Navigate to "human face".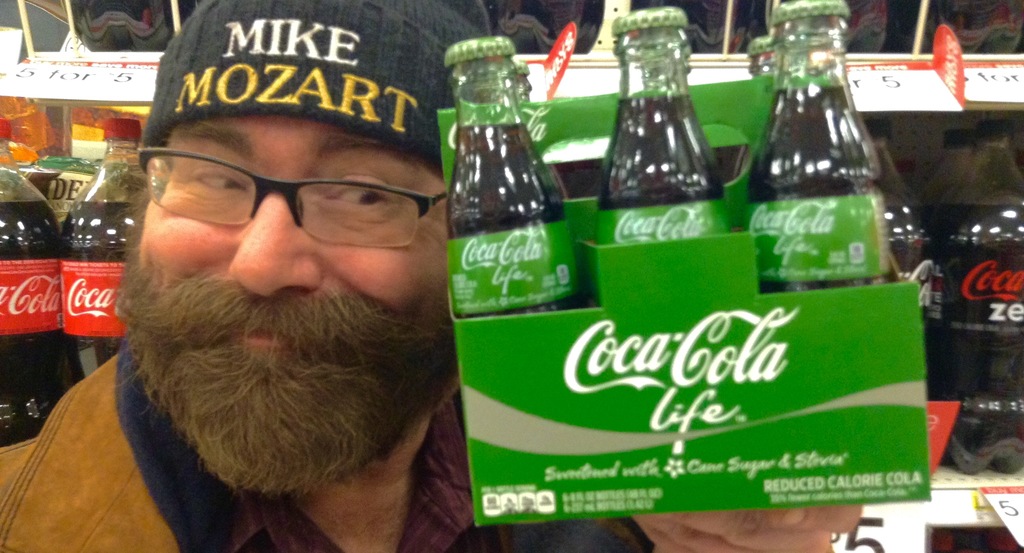
Navigation target: [x1=120, y1=111, x2=452, y2=469].
